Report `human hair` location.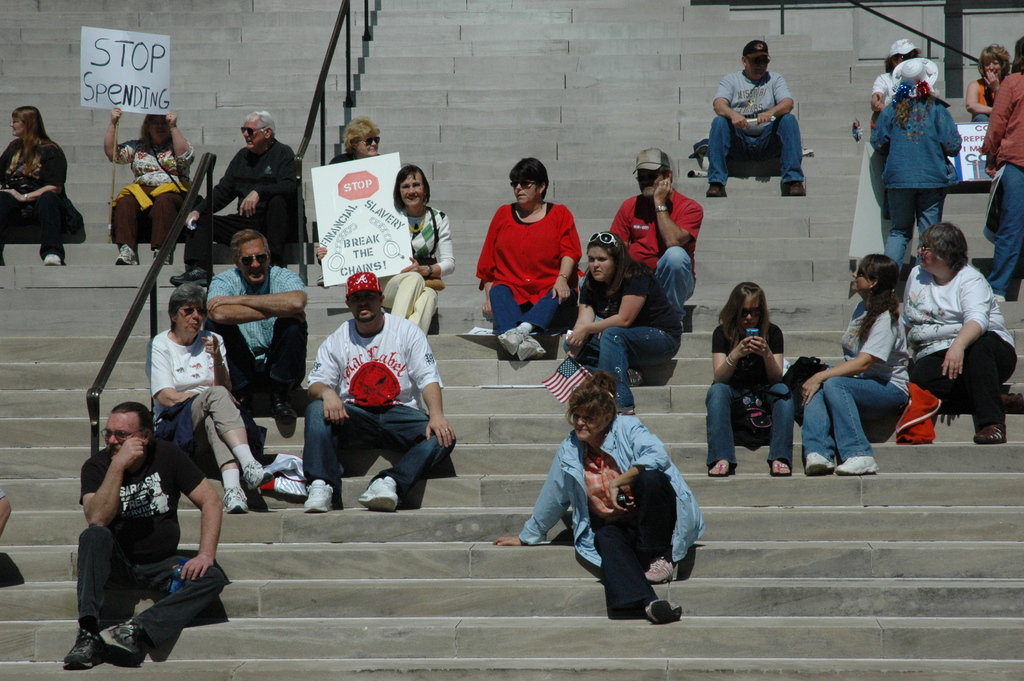
Report: bbox=[917, 217, 968, 274].
